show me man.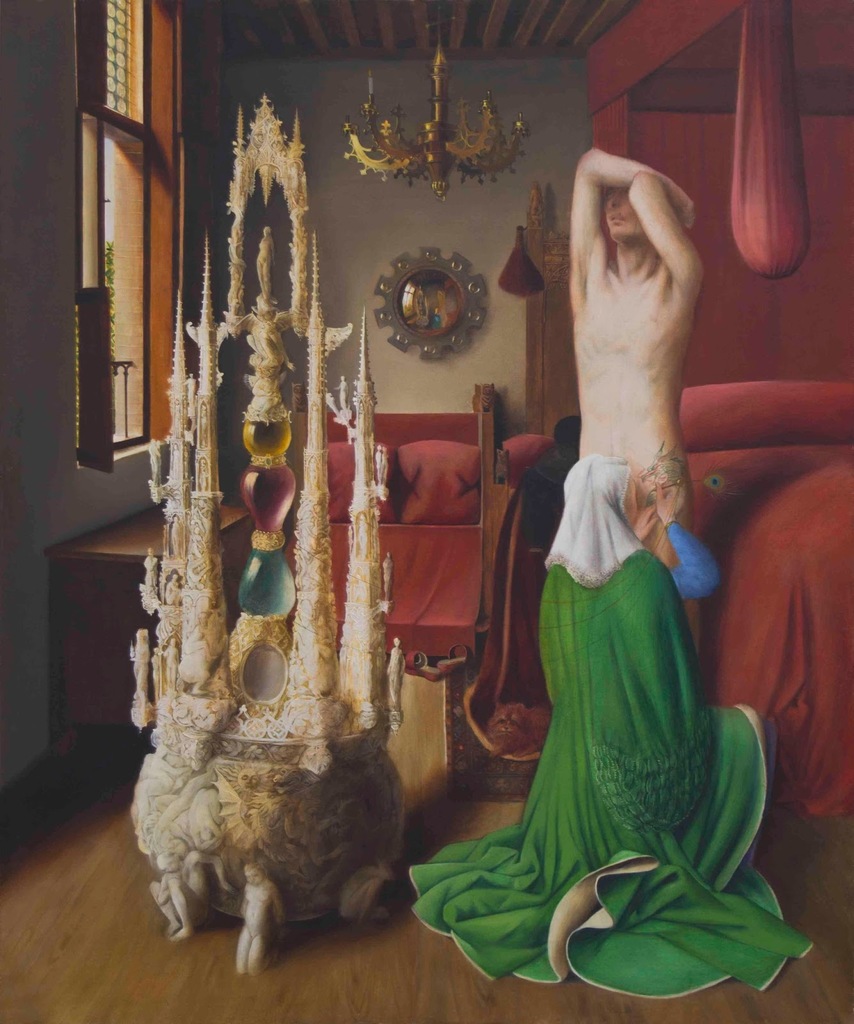
man is here: {"left": 143, "top": 848, "right": 238, "bottom": 942}.
